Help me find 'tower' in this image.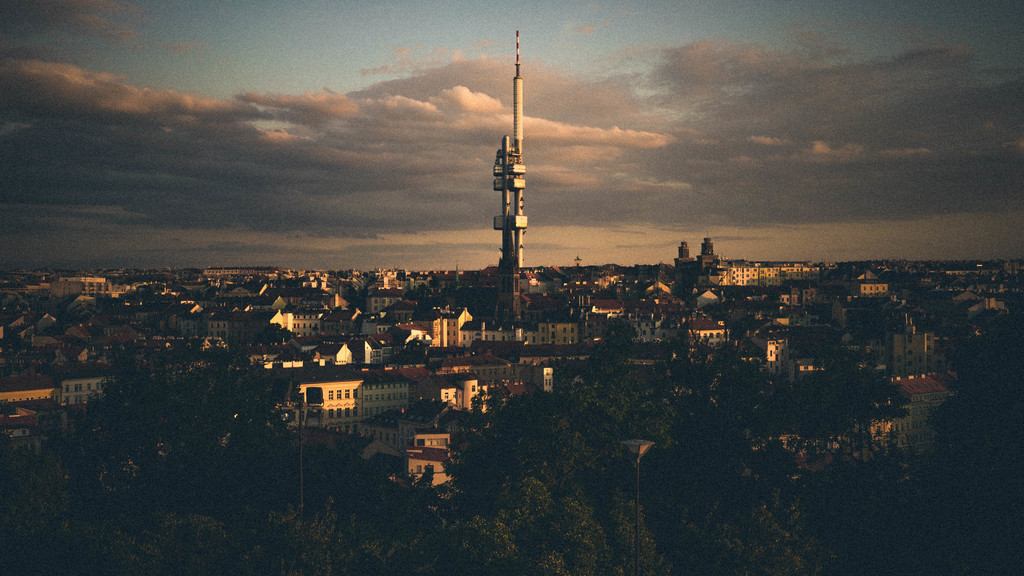
Found it: 492 33 527 328.
